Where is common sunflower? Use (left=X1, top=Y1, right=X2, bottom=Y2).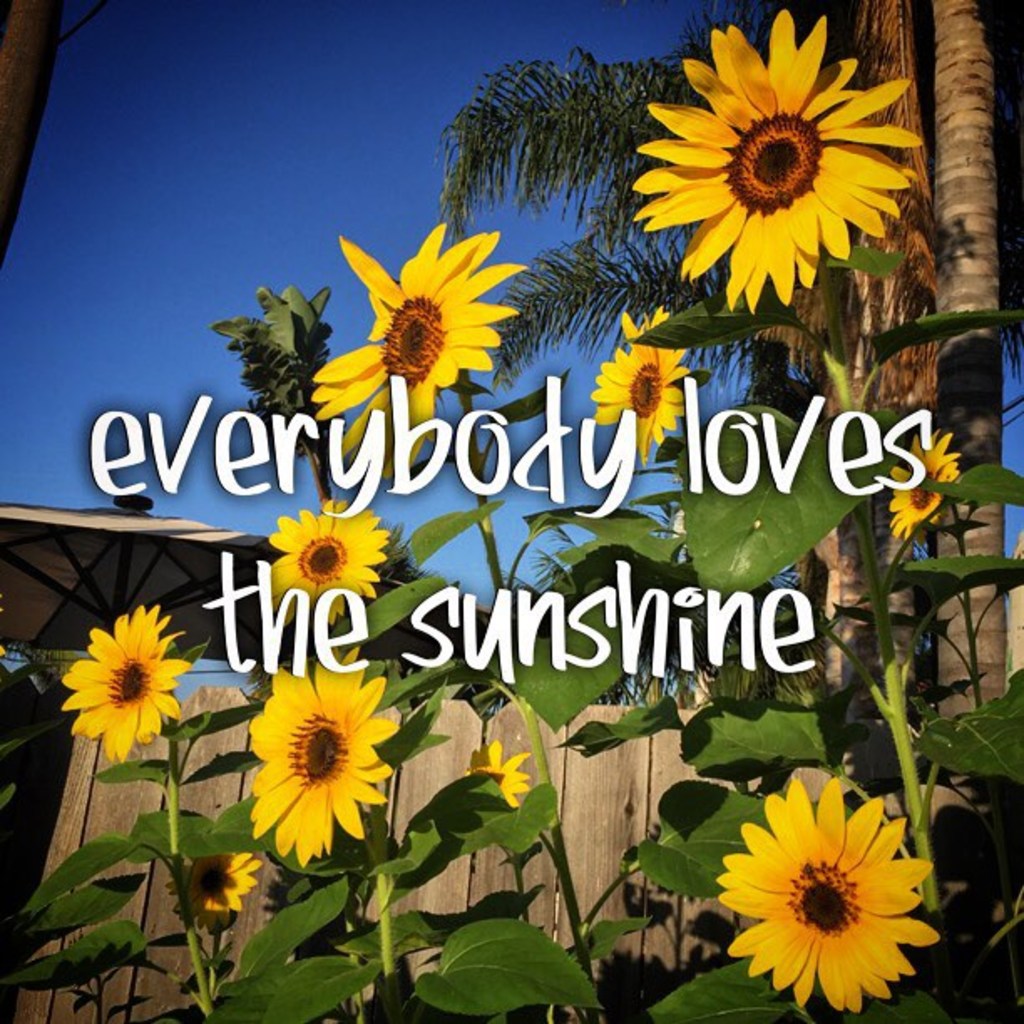
(left=718, top=781, right=939, bottom=1012).
